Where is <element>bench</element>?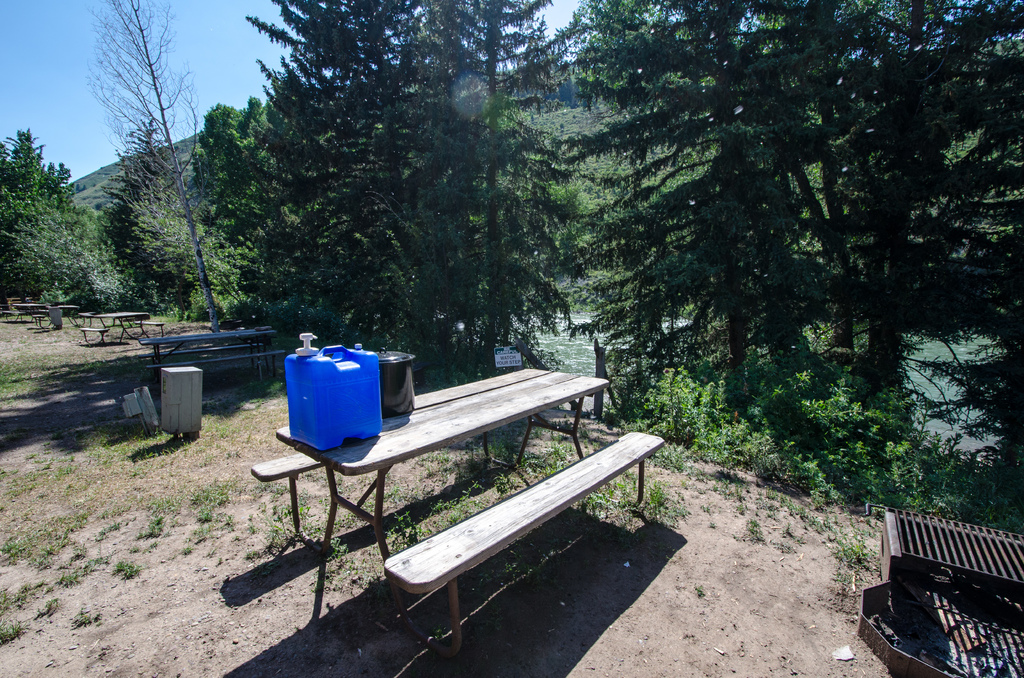
bbox(44, 305, 79, 333).
